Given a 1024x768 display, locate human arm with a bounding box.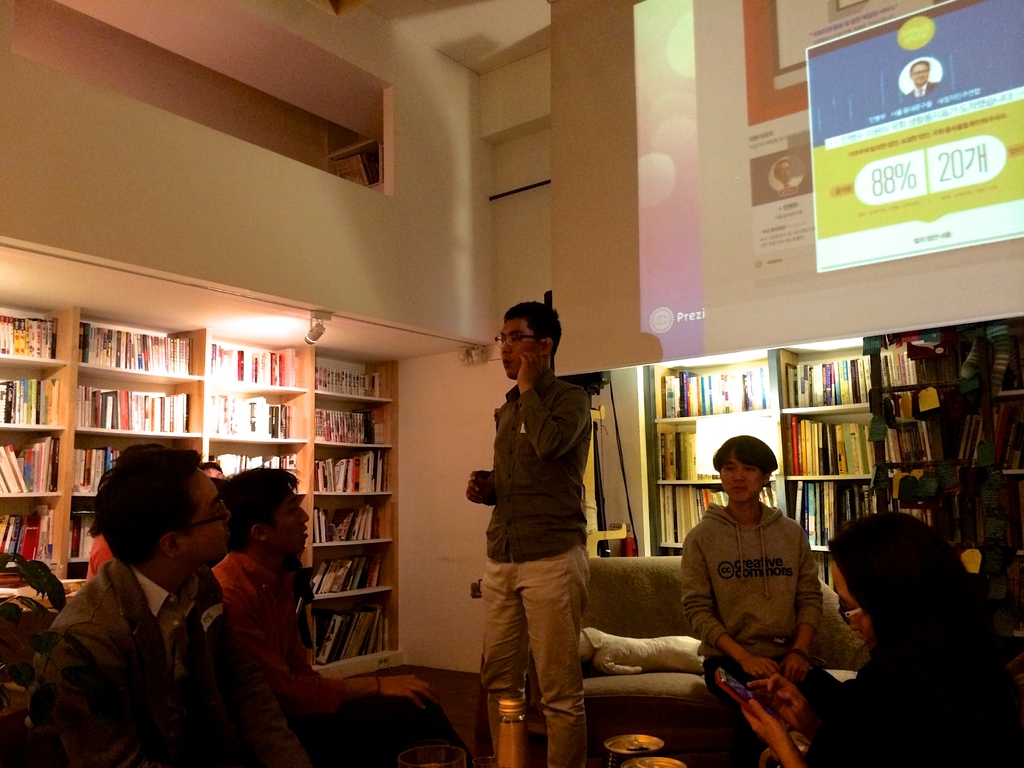
Located: 721,698,814,767.
